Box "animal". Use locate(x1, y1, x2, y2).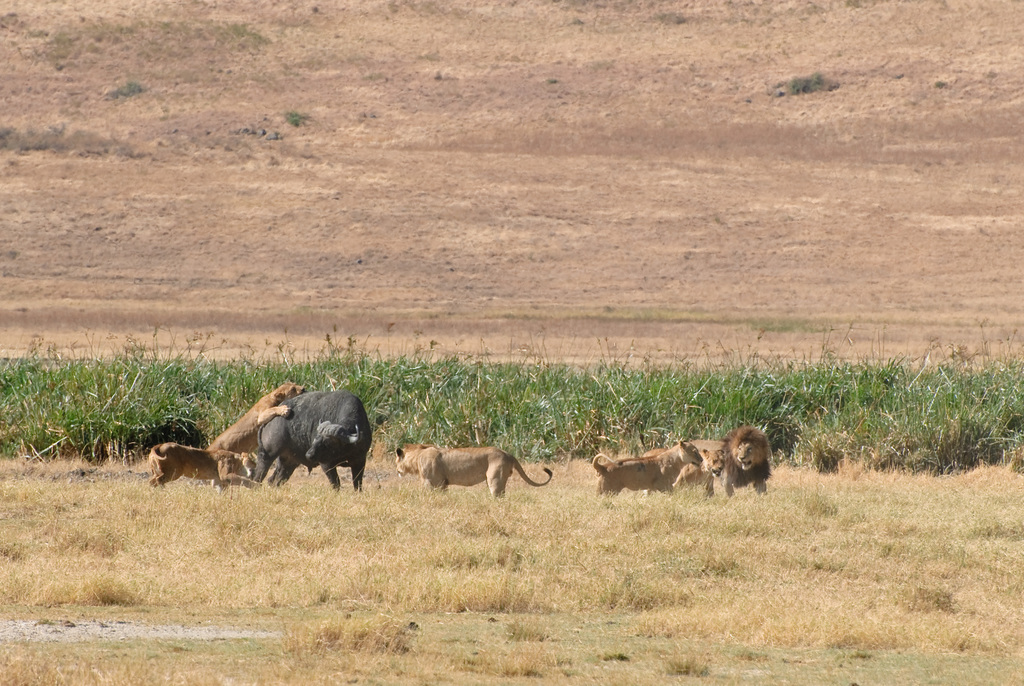
locate(690, 428, 770, 498).
